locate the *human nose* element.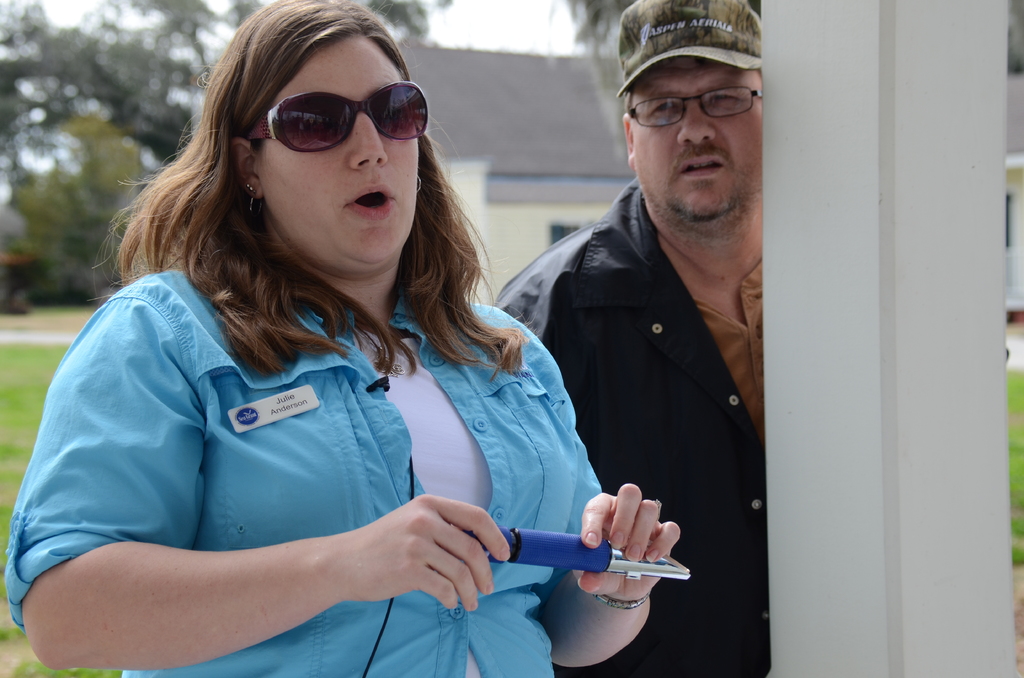
Element bbox: [678,104,717,144].
